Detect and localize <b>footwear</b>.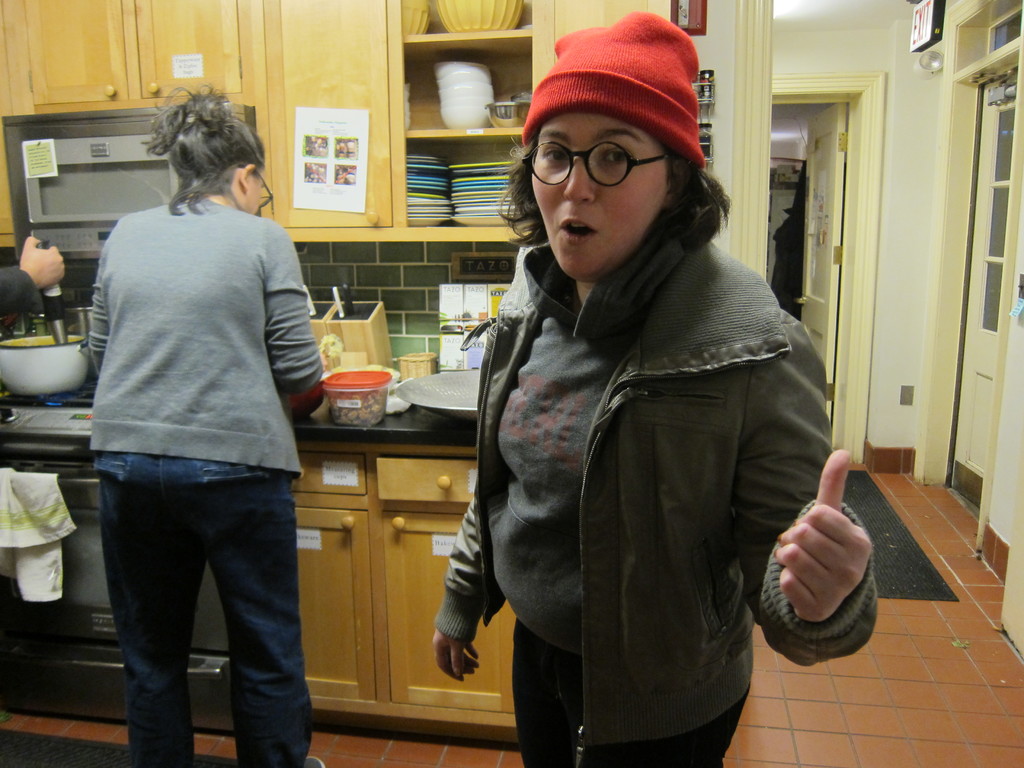
Localized at pyautogui.locateOnScreen(302, 757, 324, 767).
